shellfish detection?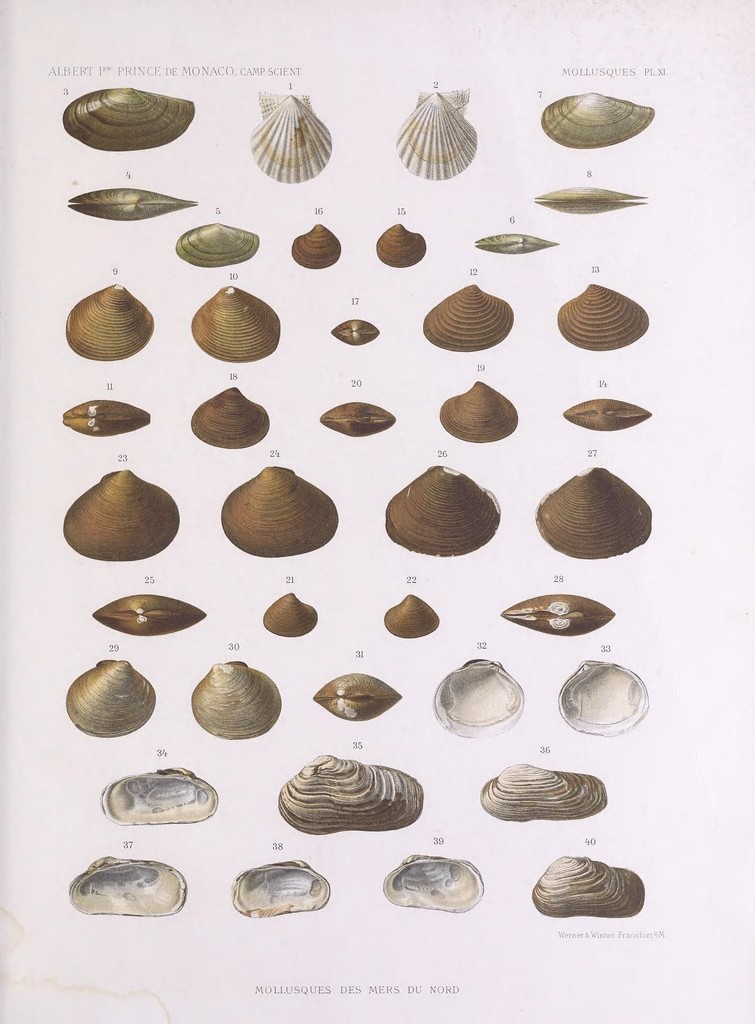
(91, 593, 207, 638)
